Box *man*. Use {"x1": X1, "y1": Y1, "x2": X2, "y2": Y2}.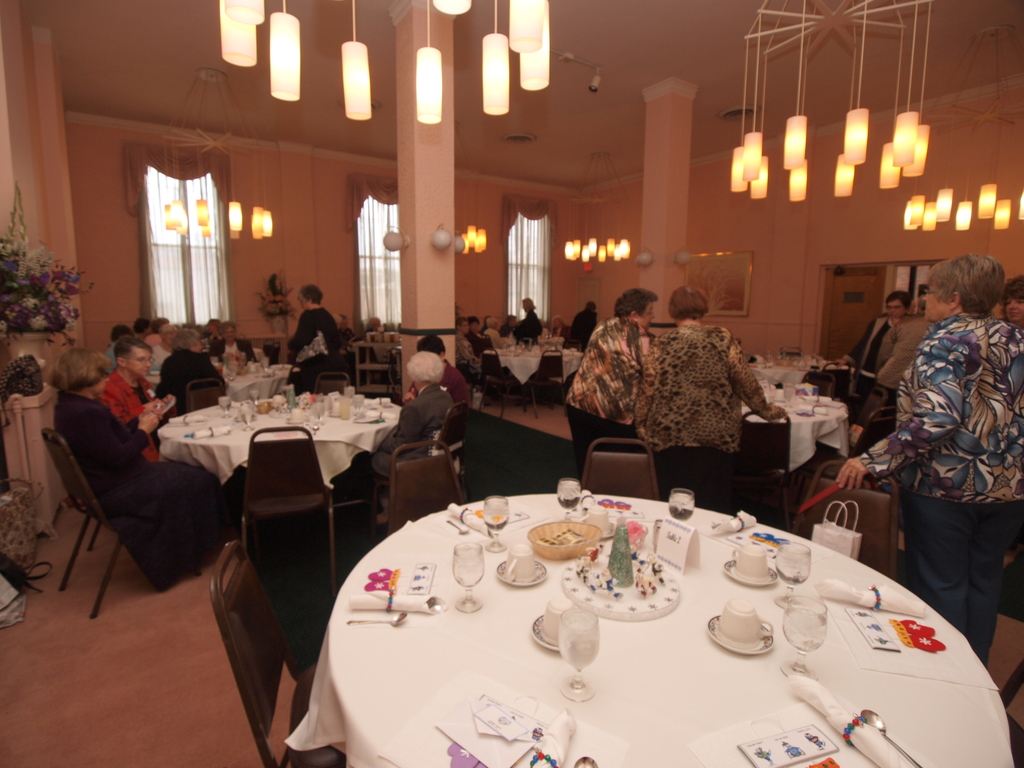
{"x1": 454, "y1": 317, "x2": 500, "y2": 403}.
